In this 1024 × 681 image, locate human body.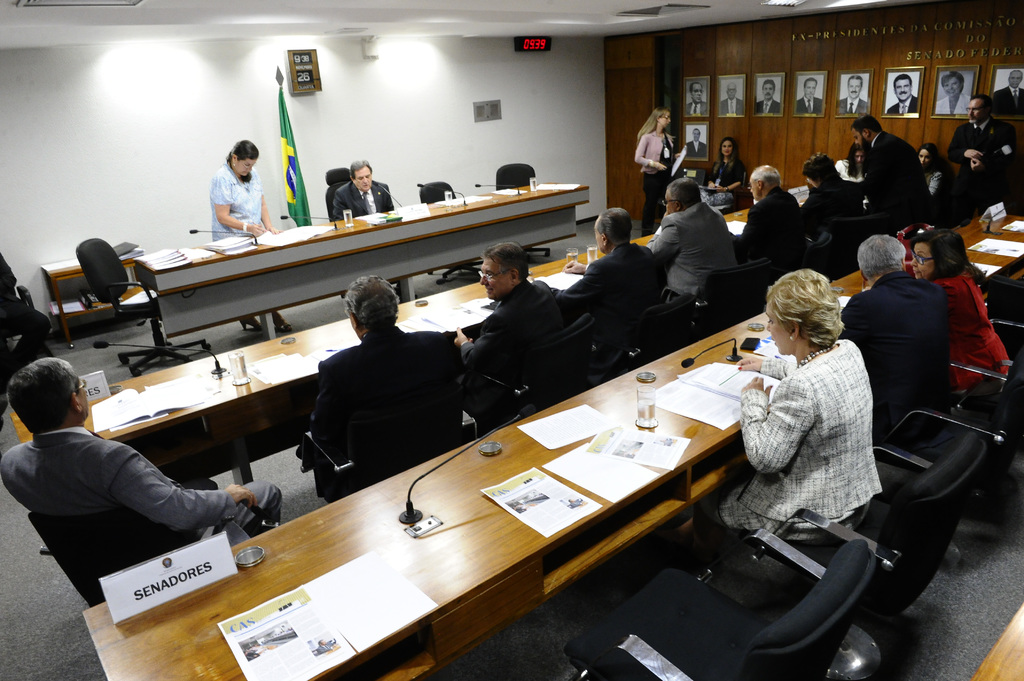
Bounding box: (left=211, top=145, right=290, bottom=335).
